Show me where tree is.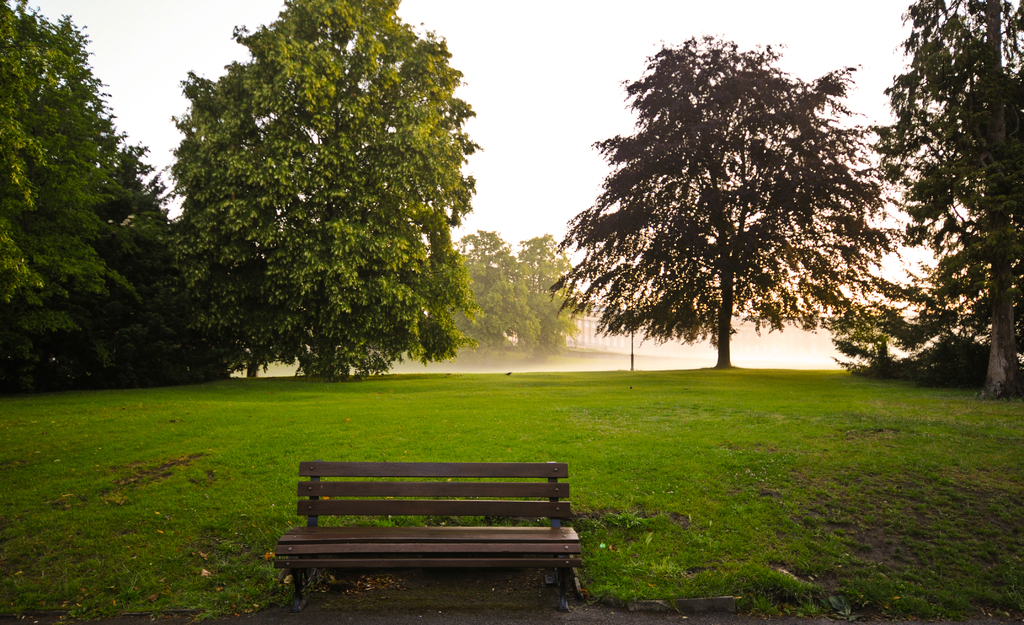
tree is at detection(168, 0, 486, 387).
